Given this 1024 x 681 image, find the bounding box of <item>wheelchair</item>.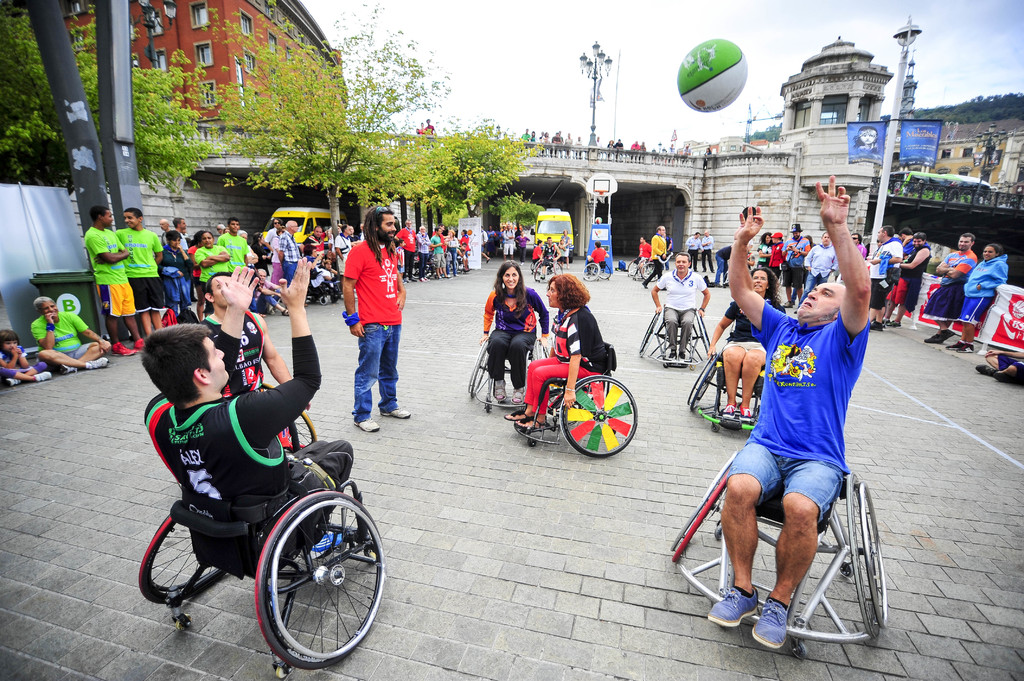
668,449,891,662.
